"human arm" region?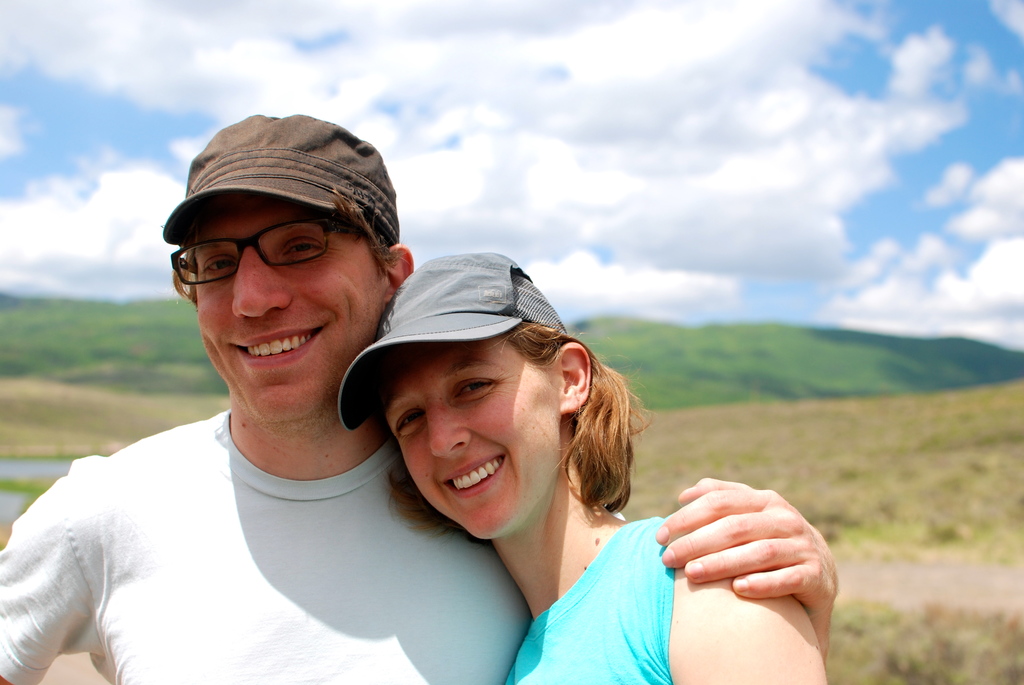
438:459:833:684
